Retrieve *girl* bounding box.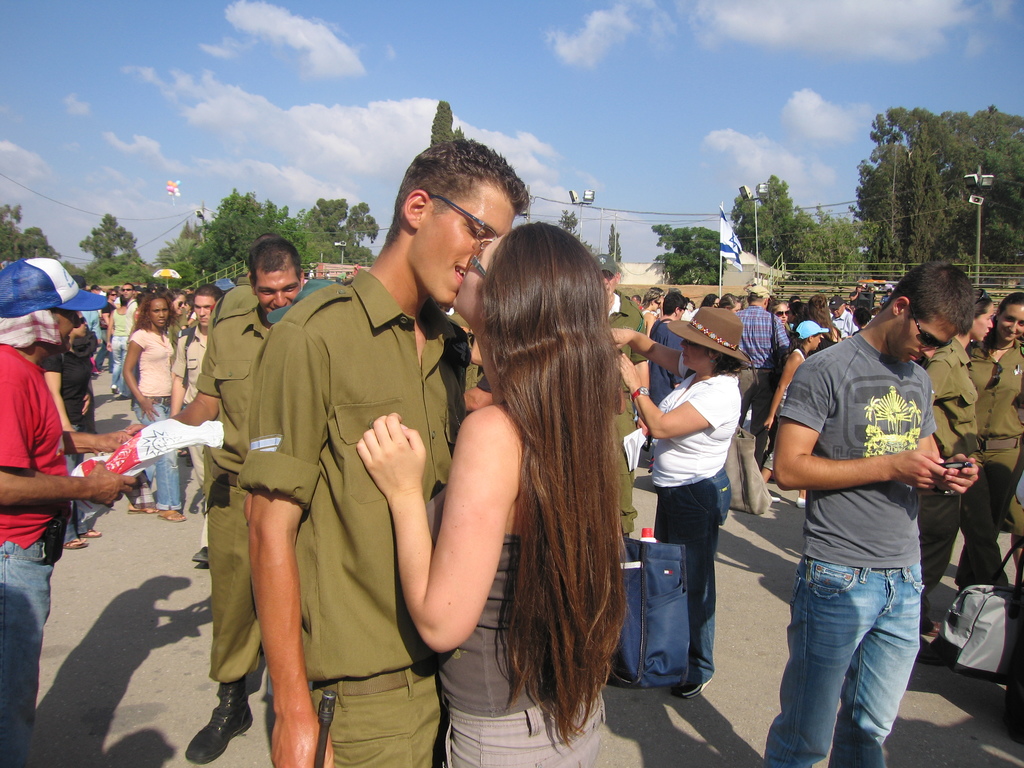
Bounding box: [355, 221, 632, 767].
